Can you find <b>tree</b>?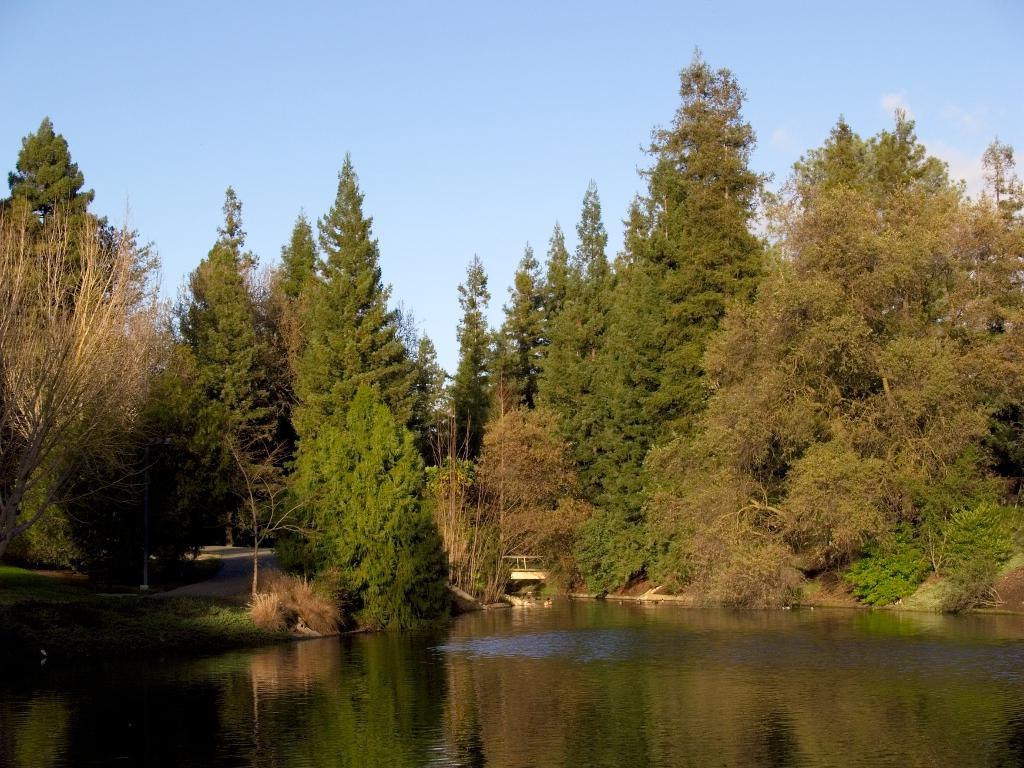
Yes, bounding box: (x1=291, y1=372, x2=451, y2=632).
